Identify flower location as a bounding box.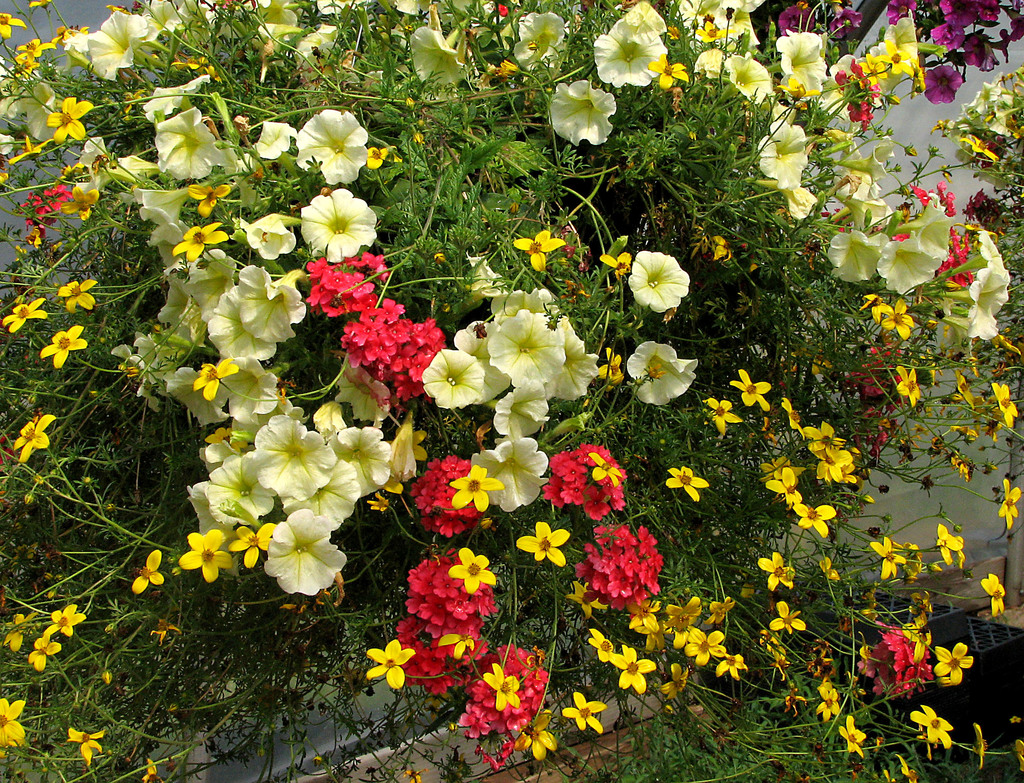
[79,138,133,214].
